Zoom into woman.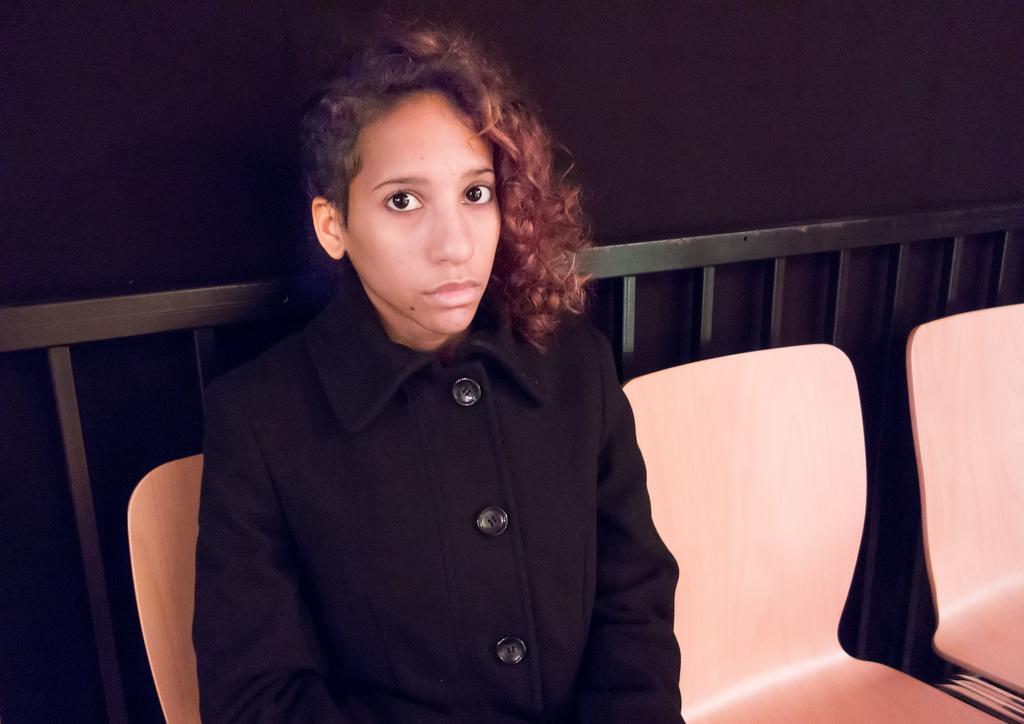
Zoom target: rect(206, 29, 680, 723).
